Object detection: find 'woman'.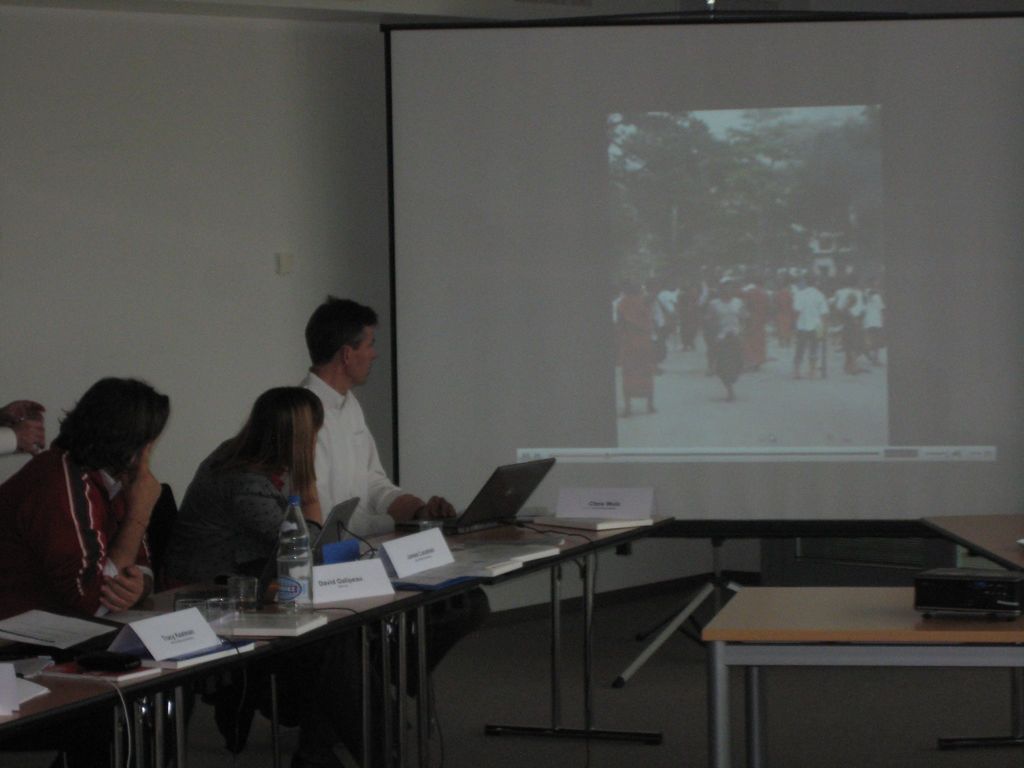
<box>127,362,355,651</box>.
